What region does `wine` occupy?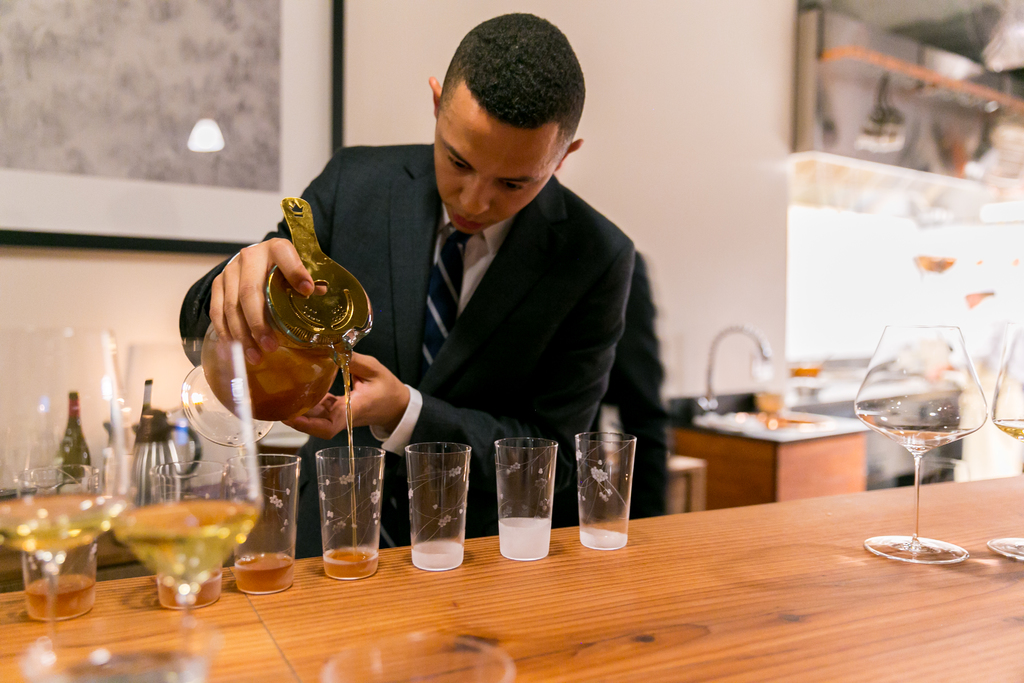
bbox(998, 419, 1023, 441).
